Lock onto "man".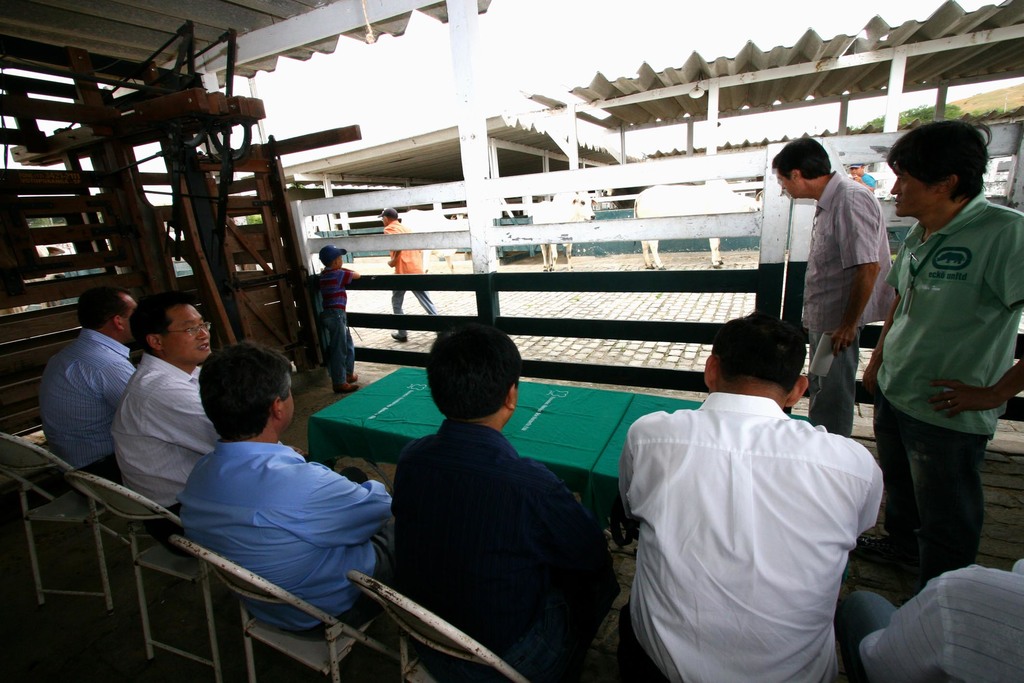
Locked: 877:115:1023:577.
